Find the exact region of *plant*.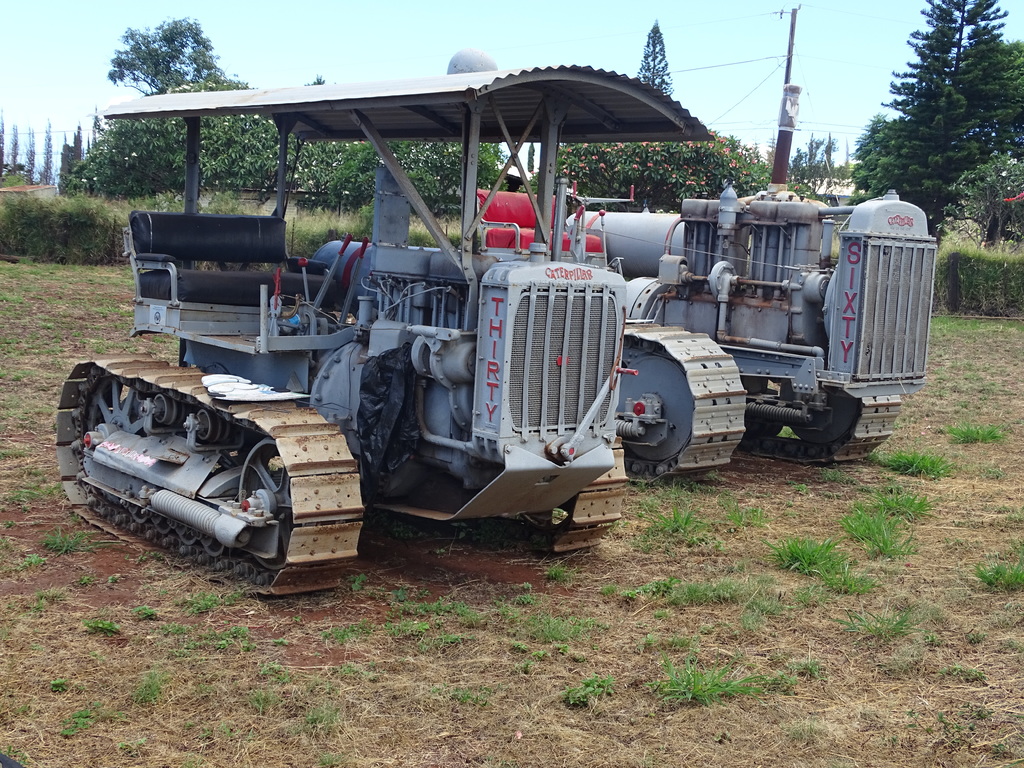
Exact region: bbox=[62, 708, 94, 741].
